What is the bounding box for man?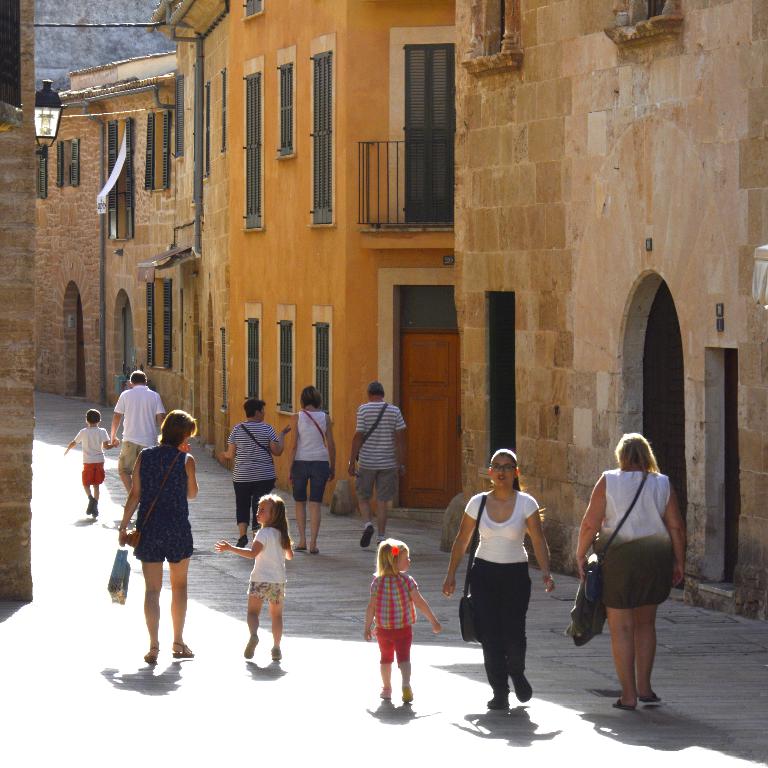
108:368:167:504.
